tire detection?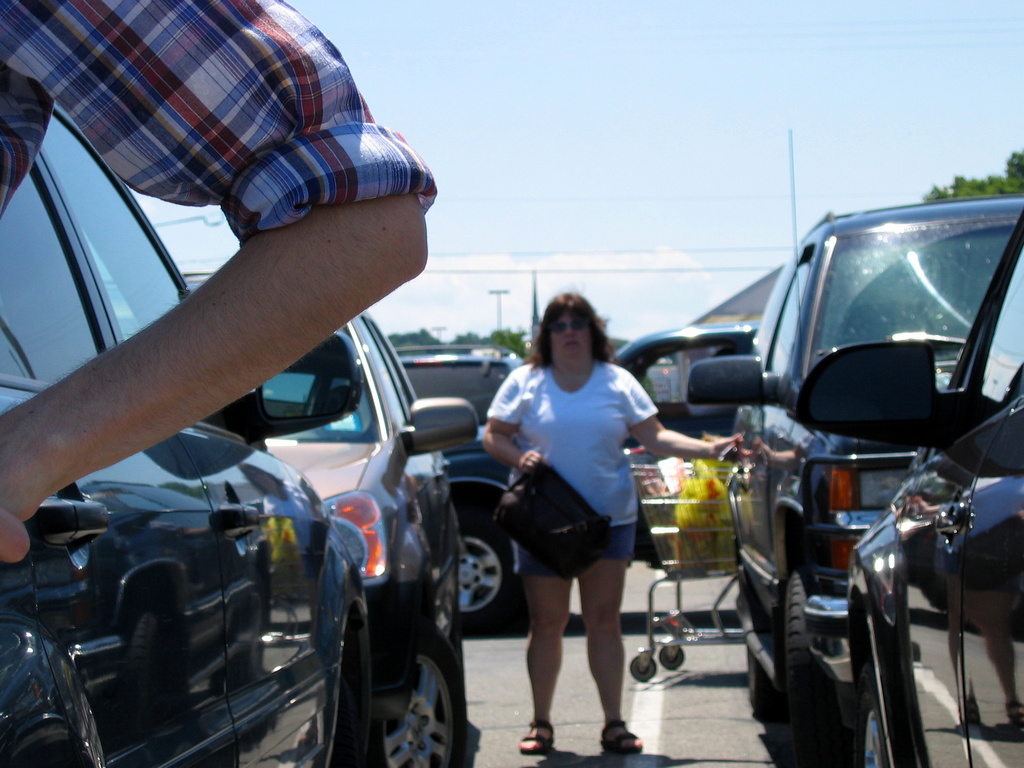
397/630/454/763
